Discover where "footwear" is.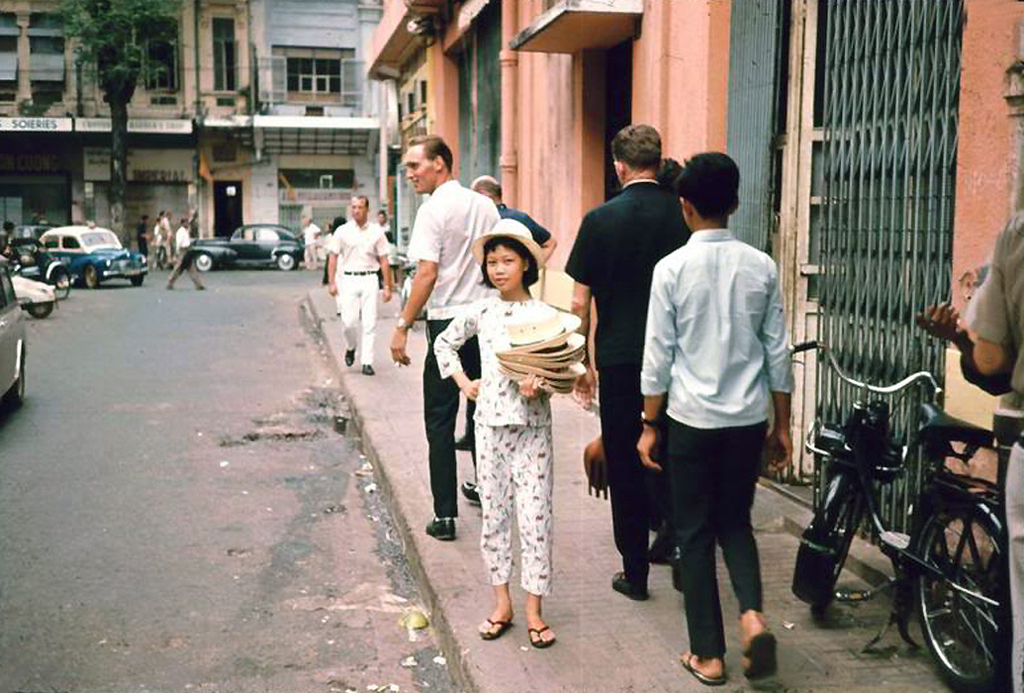
Discovered at pyautogui.locateOnScreen(636, 534, 672, 562).
